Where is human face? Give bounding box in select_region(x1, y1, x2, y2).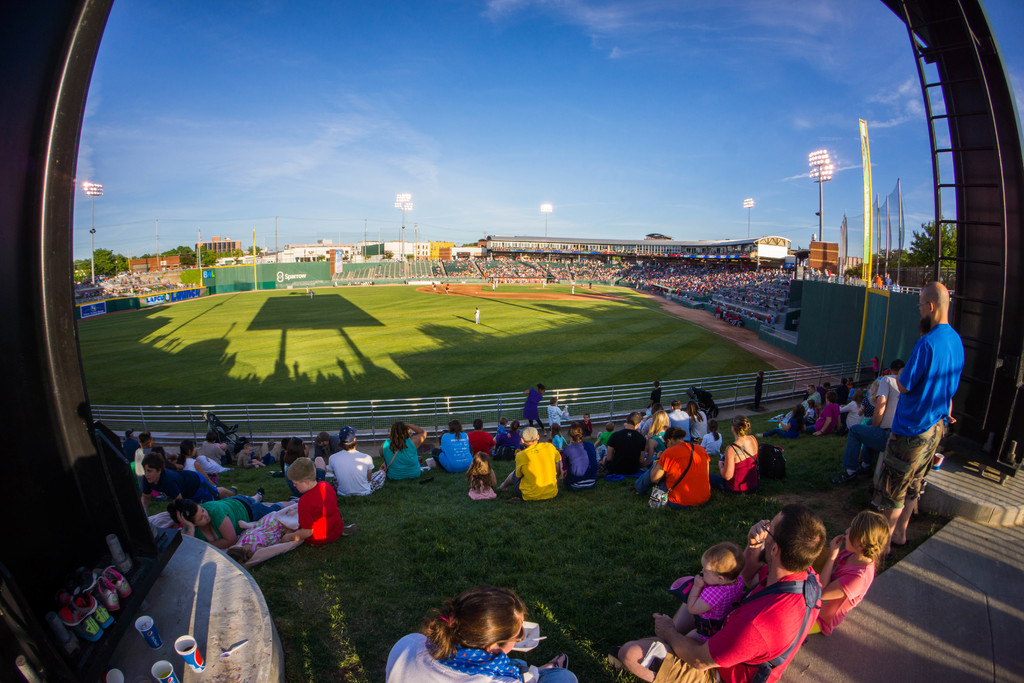
select_region(698, 559, 719, 588).
